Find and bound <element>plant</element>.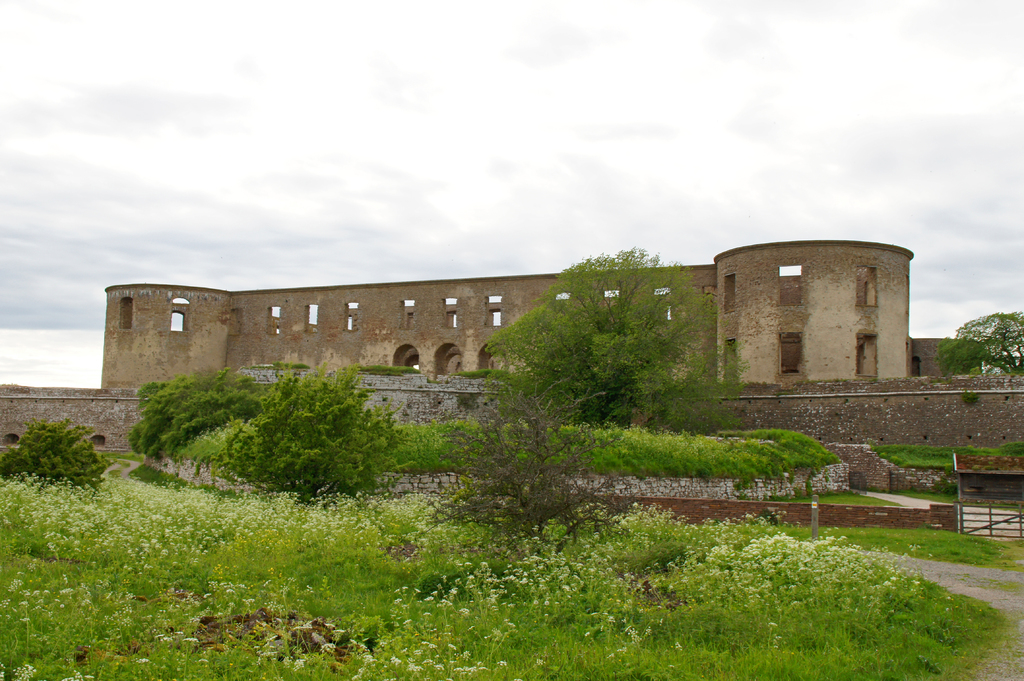
Bound: 359:361:414:373.
